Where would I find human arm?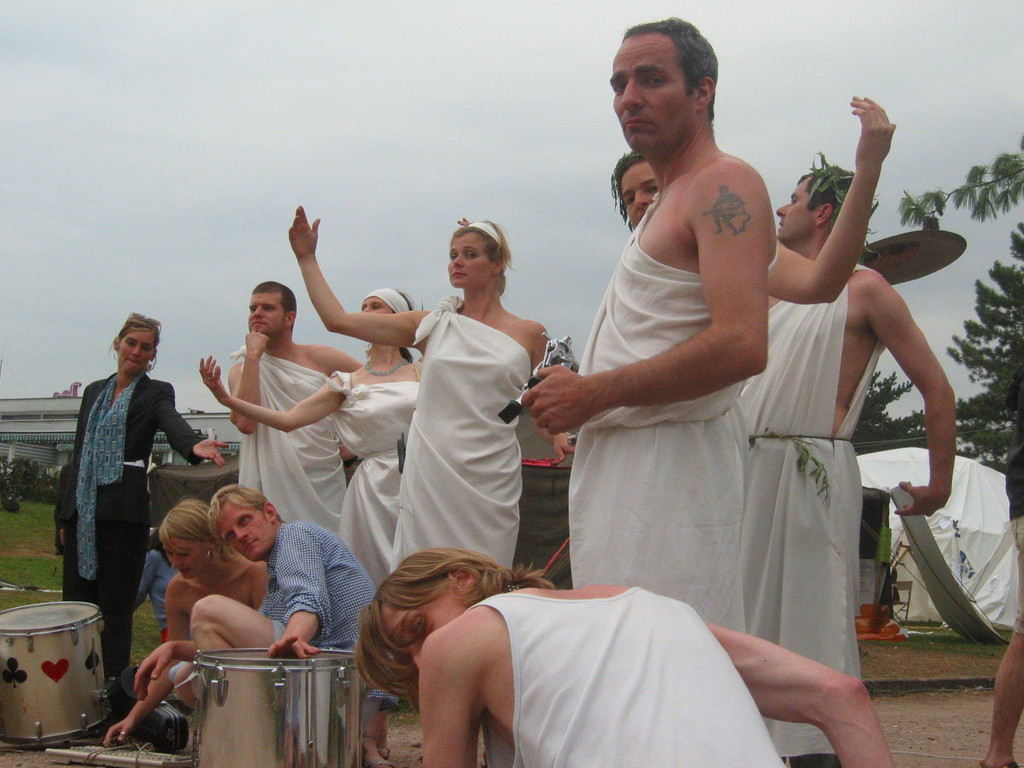
At x1=333 y1=346 x2=366 y2=374.
